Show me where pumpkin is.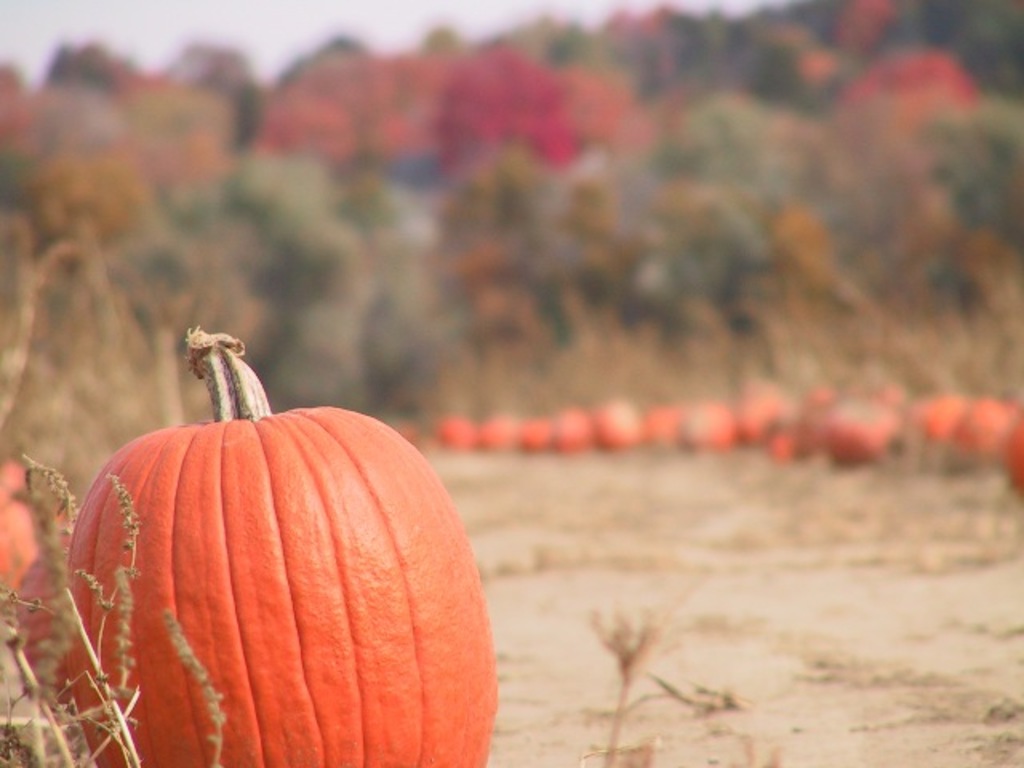
pumpkin is at bbox=(59, 318, 506, 766).
